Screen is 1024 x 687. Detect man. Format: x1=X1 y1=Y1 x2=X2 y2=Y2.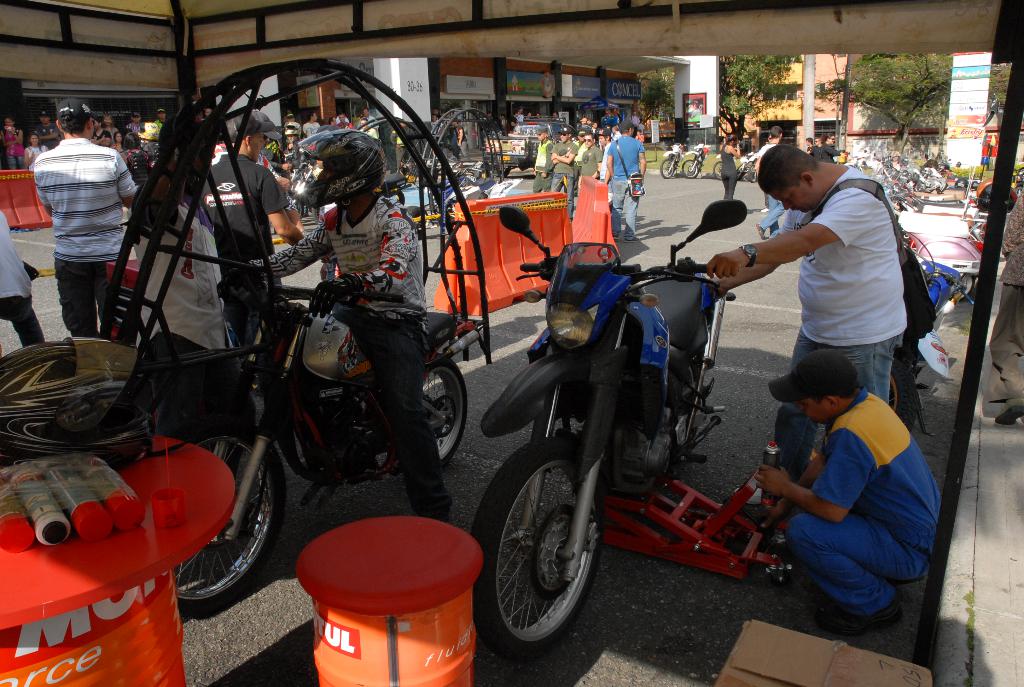
x1=305 y1=113 x2=319 y2=138.
